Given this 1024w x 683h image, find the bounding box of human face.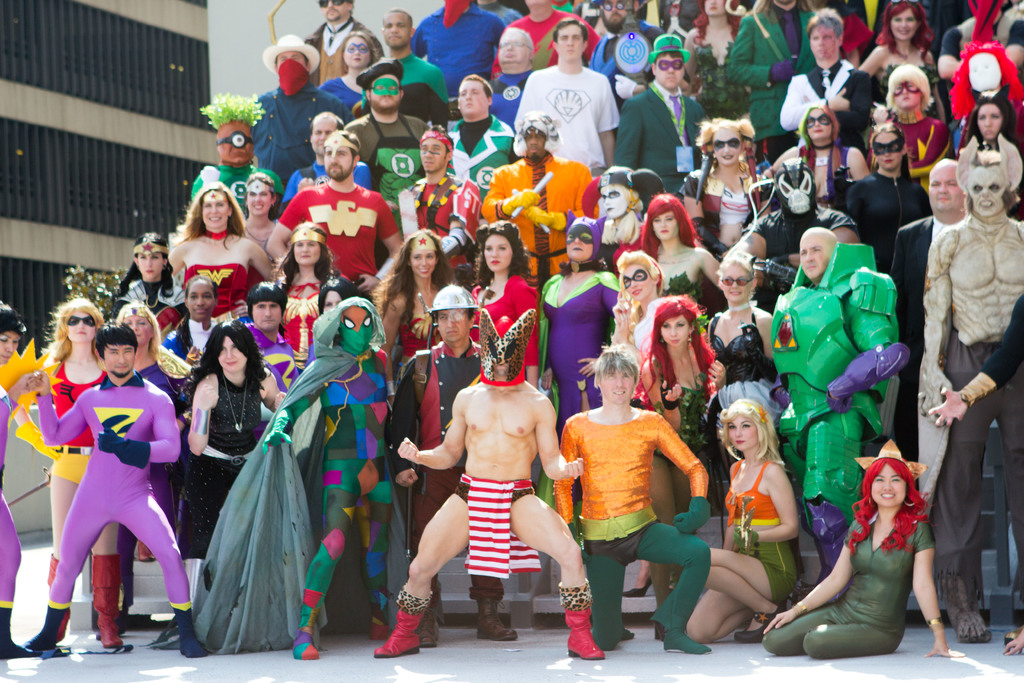
locate(381, 11, 410, 45).
